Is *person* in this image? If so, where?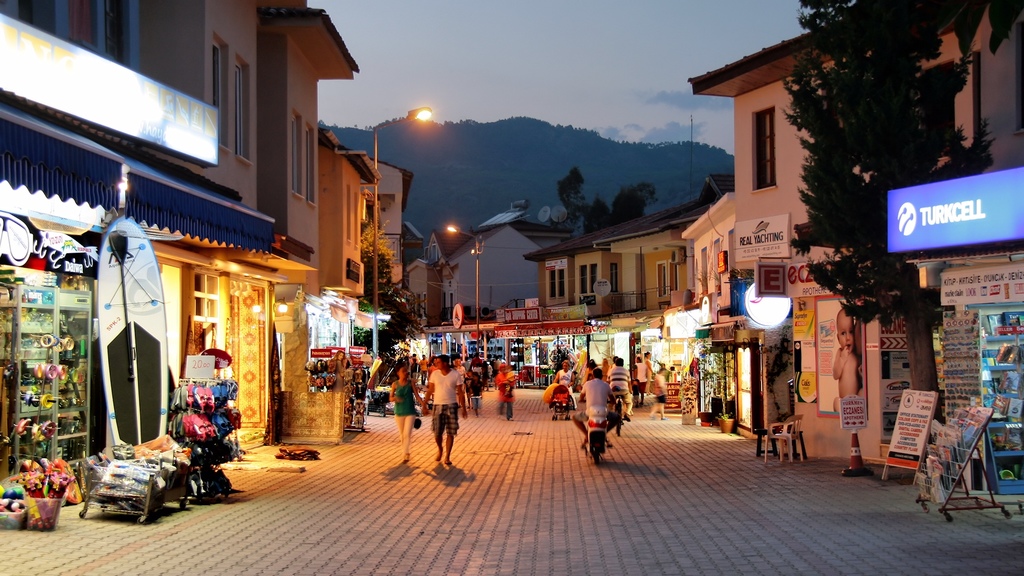
Yes, at 414/344/461/475.
